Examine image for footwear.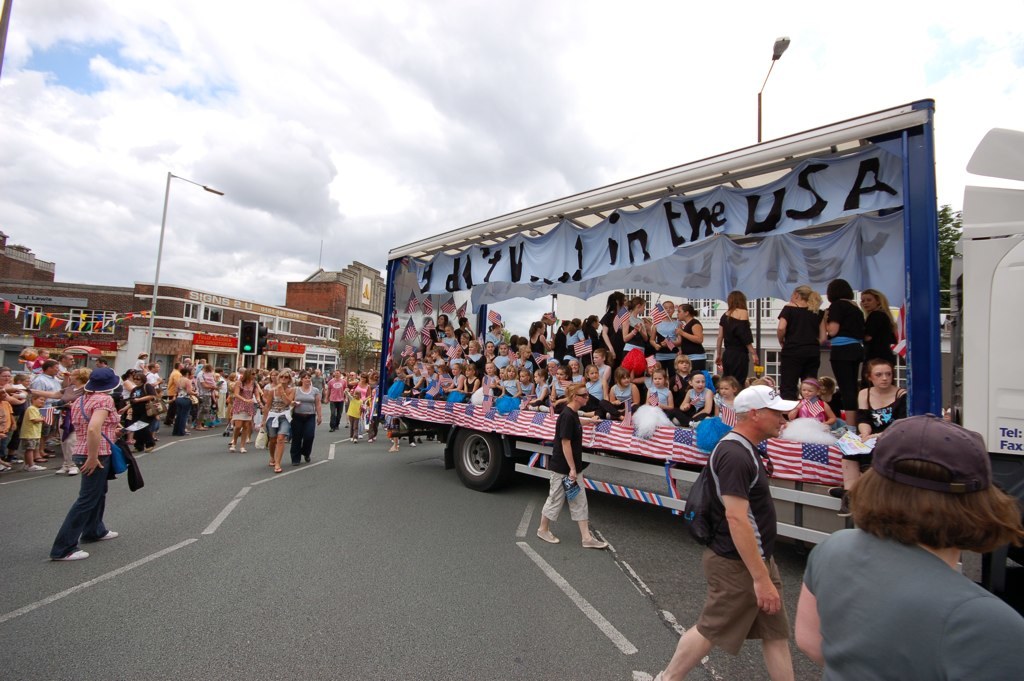
Examination result: (55, 464, 65, 474).
